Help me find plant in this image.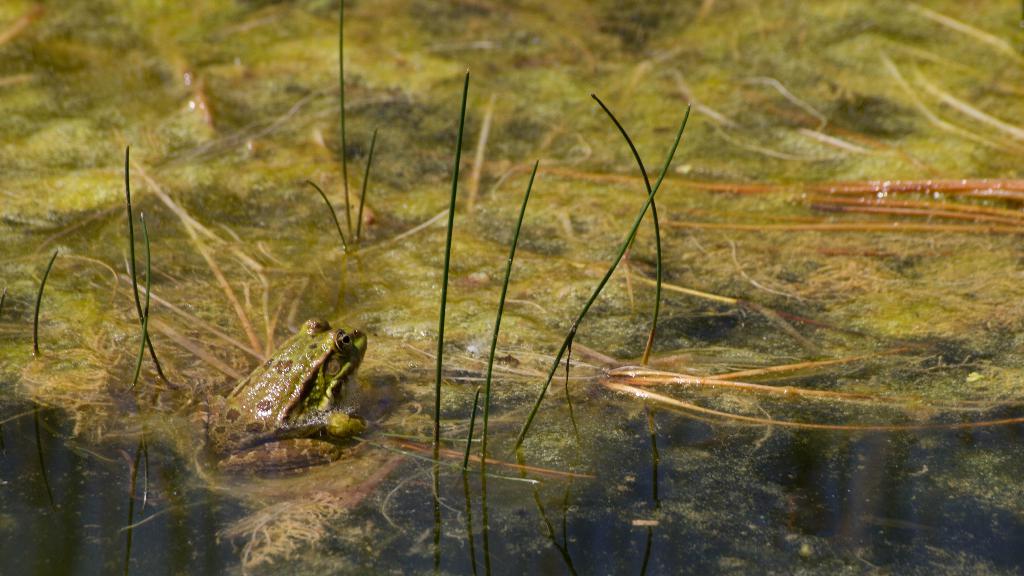
Found it: bbox=(125, 146, 181, 400).
